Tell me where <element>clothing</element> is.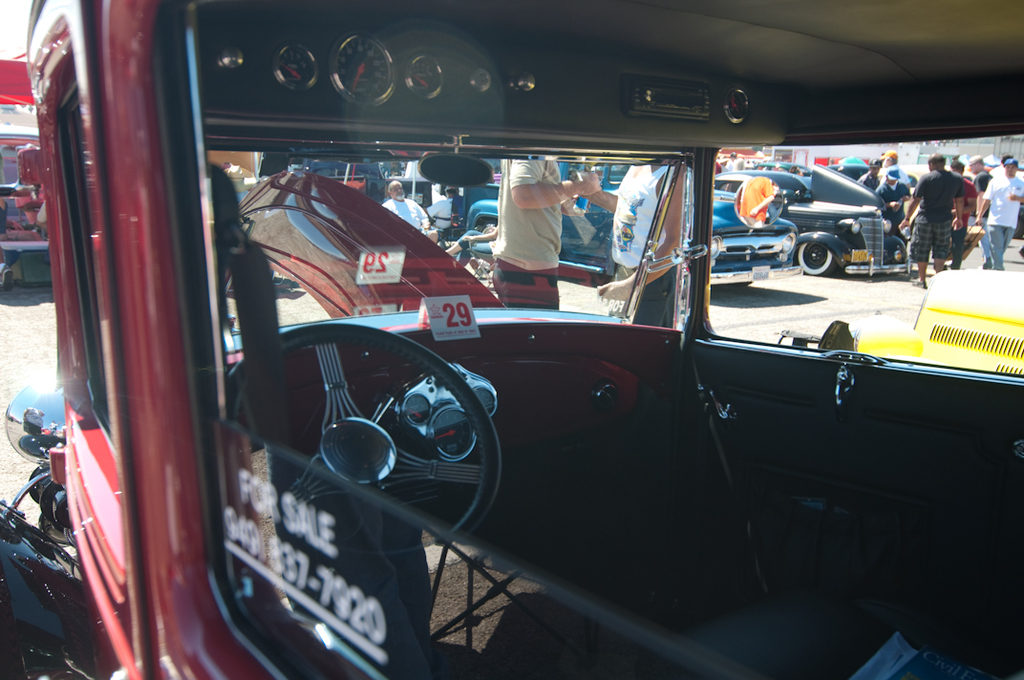
<element>clothing</element> is at 953, 181, 981, 258.
